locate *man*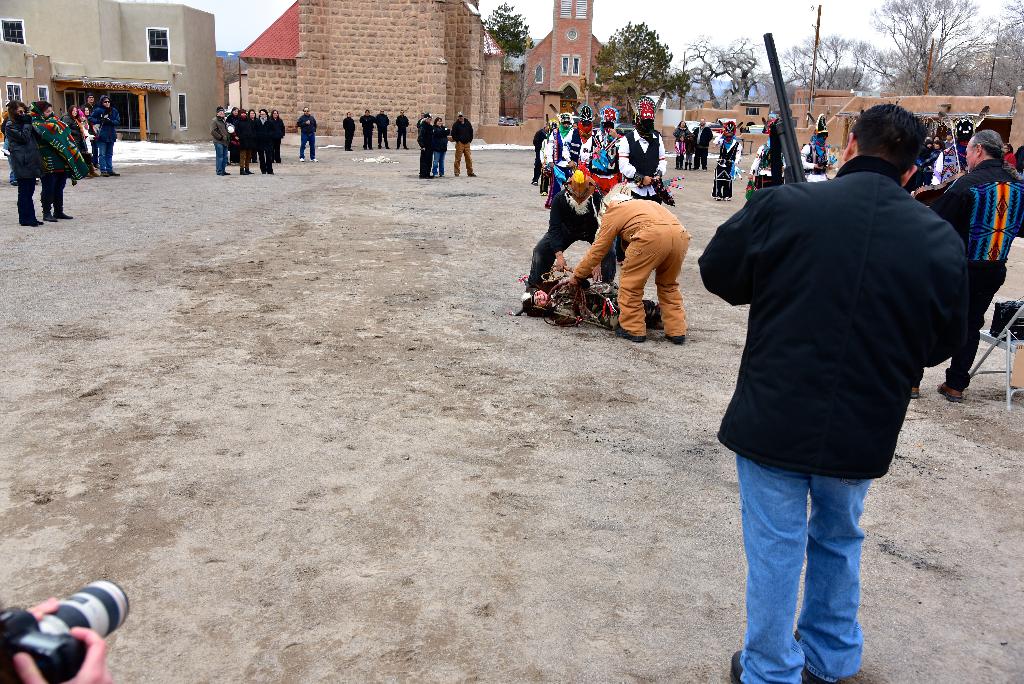
[left=715, top=118, right=757, bottom=191]
